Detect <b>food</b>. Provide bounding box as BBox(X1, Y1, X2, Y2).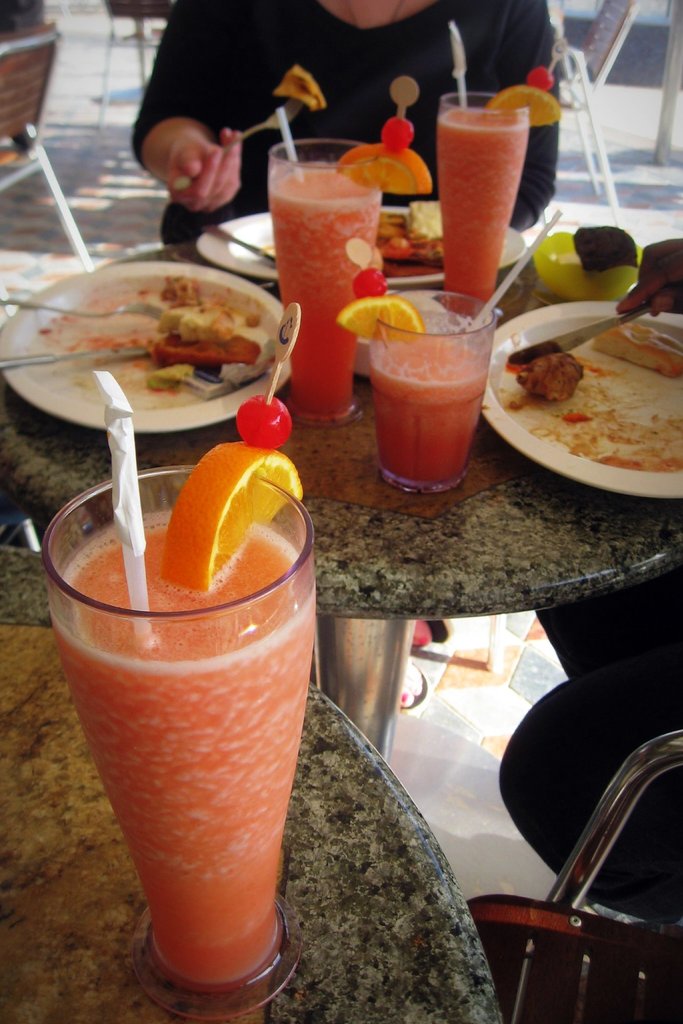
BBox(527, 63, 556, 93).
